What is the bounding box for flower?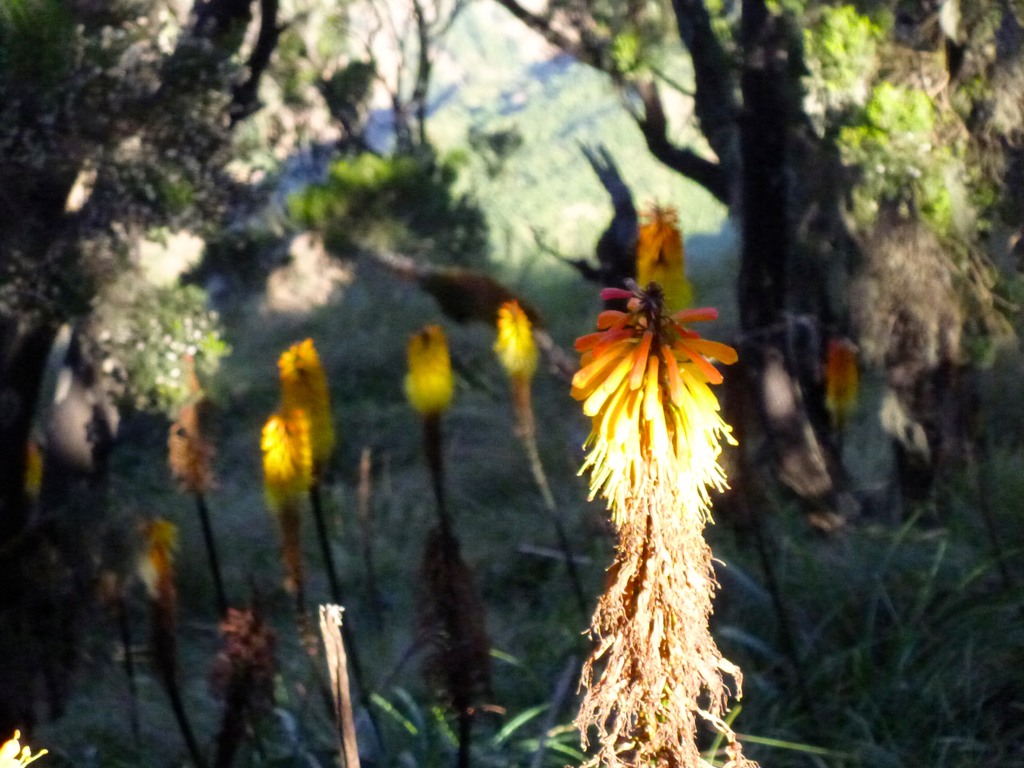
bbox(494, 294, 538, 372).
